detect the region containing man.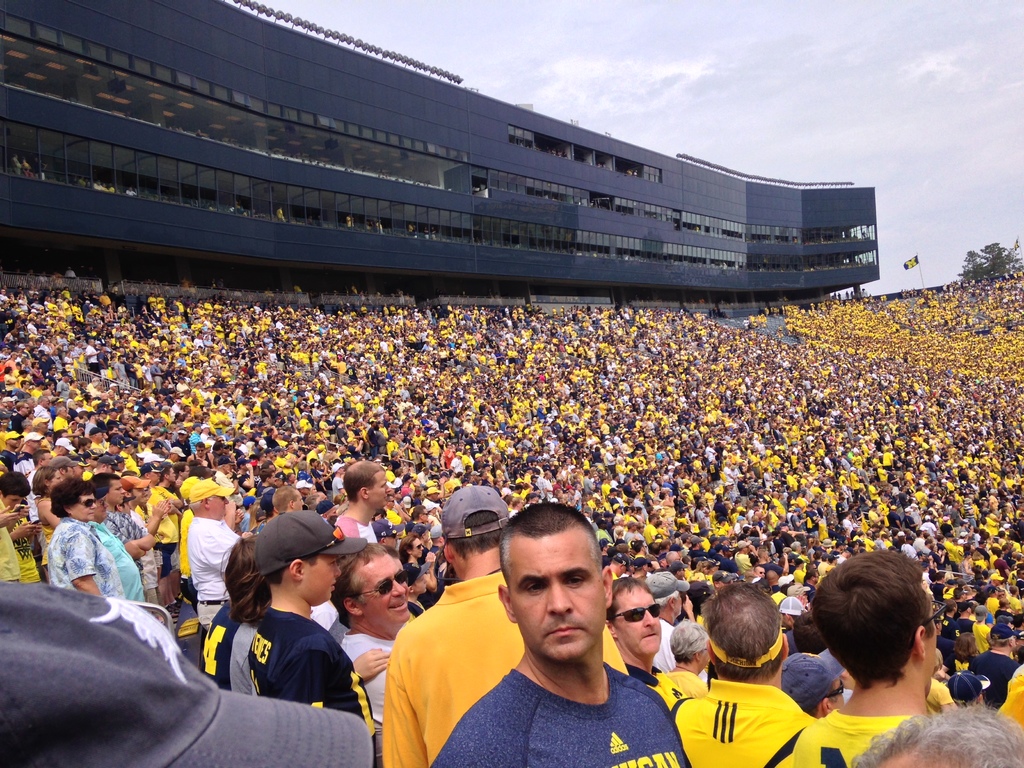
box=[328, 538, 413, 732].
